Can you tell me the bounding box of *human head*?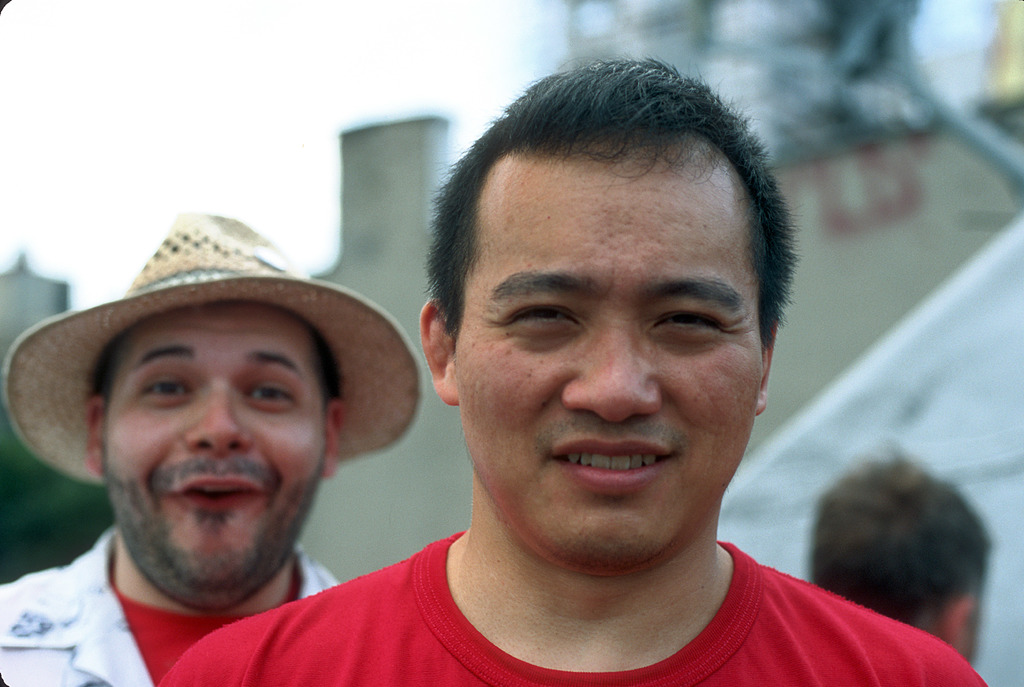
region(85, 213, 344, 612).
